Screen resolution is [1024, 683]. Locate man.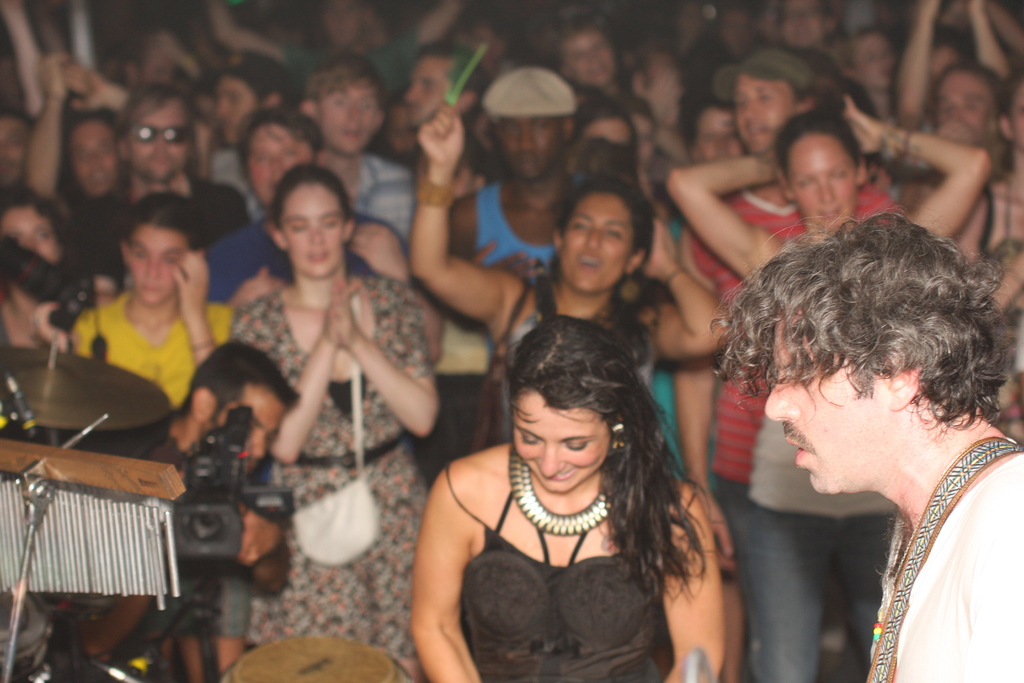
[left=444, top=66, right=591, bottom=285].
